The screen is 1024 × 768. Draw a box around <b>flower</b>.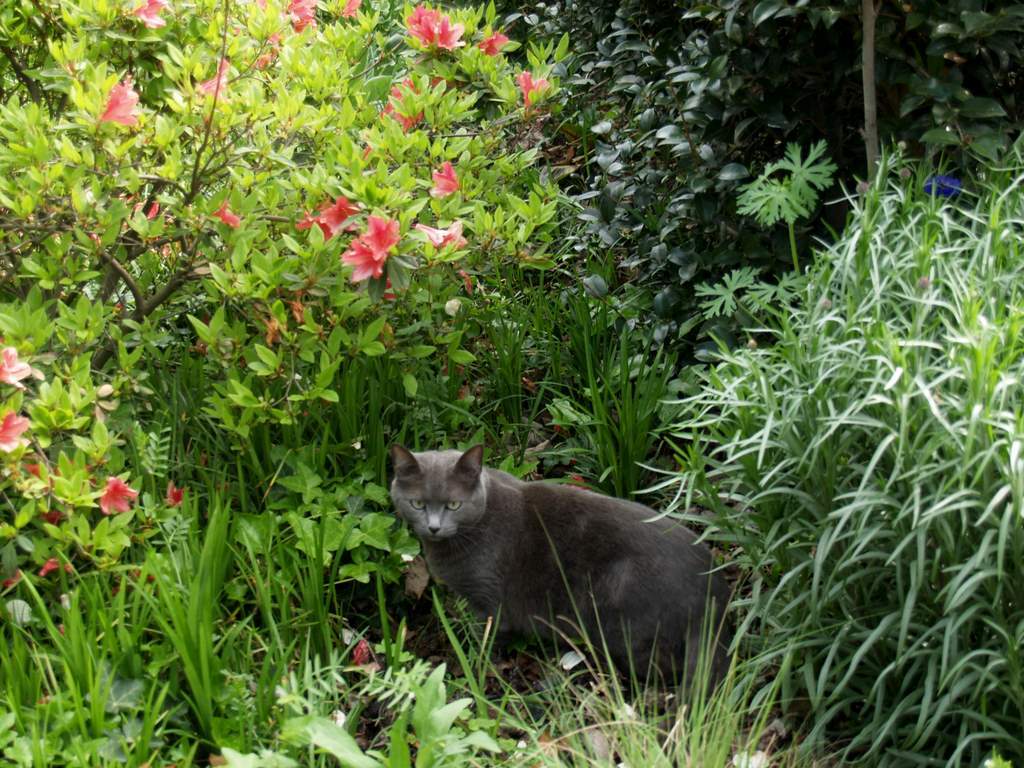
<region>95, 476, 146, 520</region>.
